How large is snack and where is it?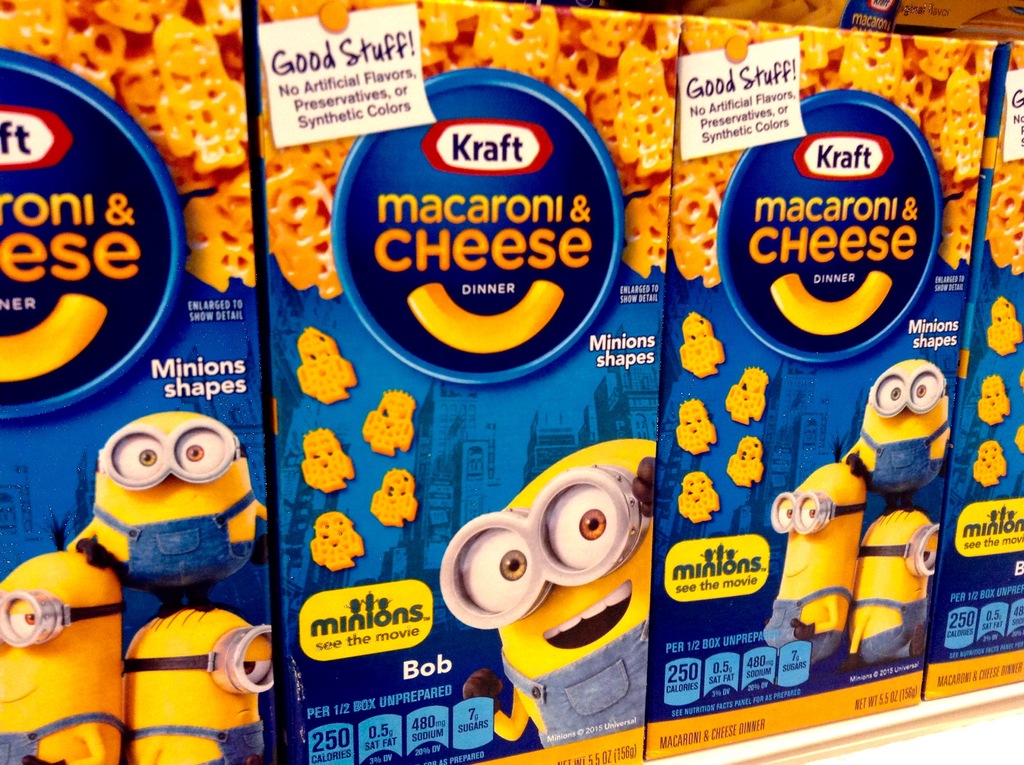
Bounding box: bbox(975, 440, 1009, 489).
